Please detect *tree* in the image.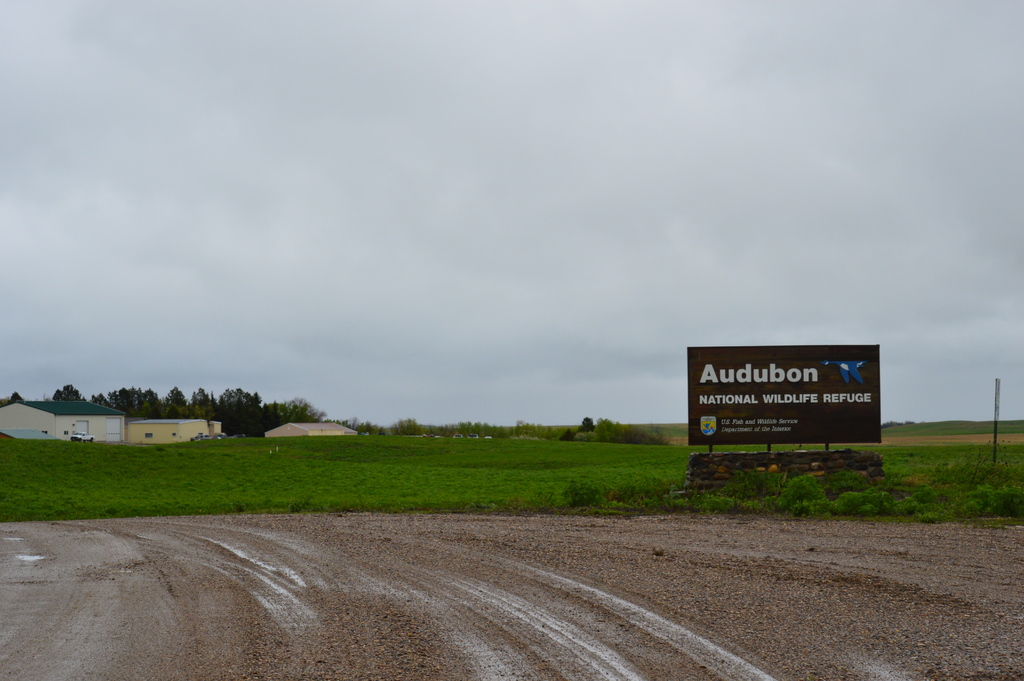
select_region(53, 382, 87, 401).
